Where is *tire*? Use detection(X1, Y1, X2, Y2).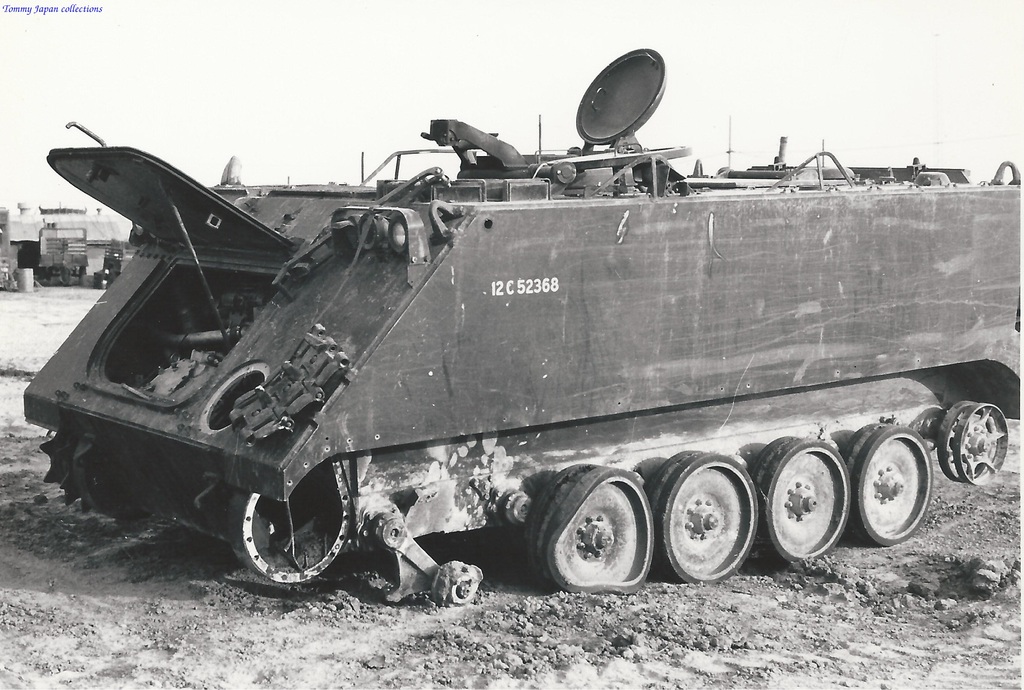
detection(646, 447, 760, 583).
